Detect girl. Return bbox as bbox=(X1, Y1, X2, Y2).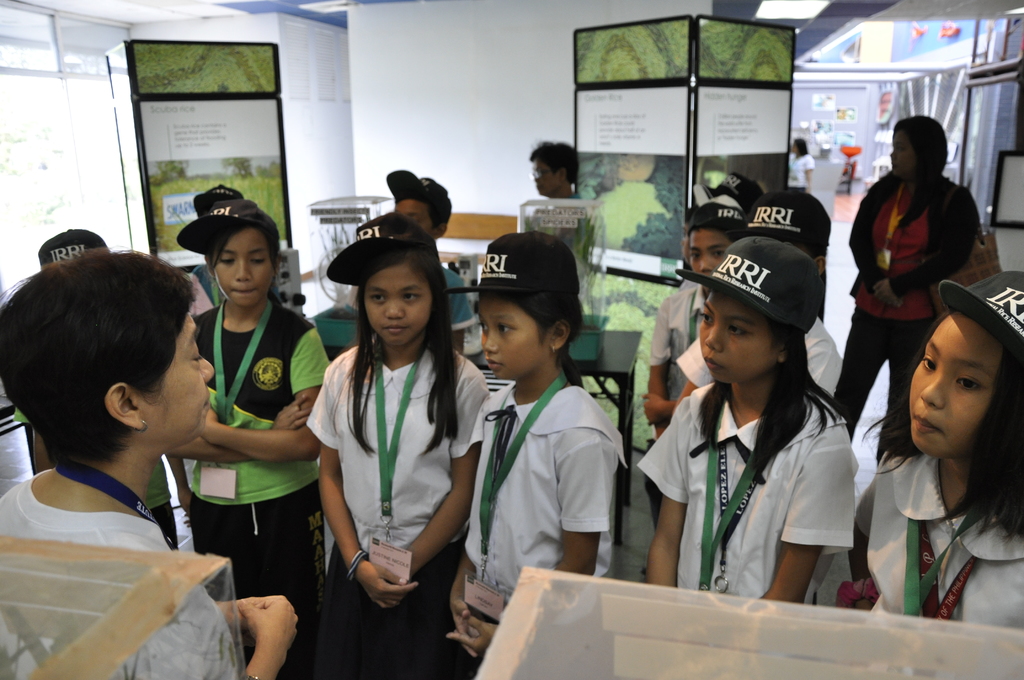
bbox=(463, 228, 620, 677).
